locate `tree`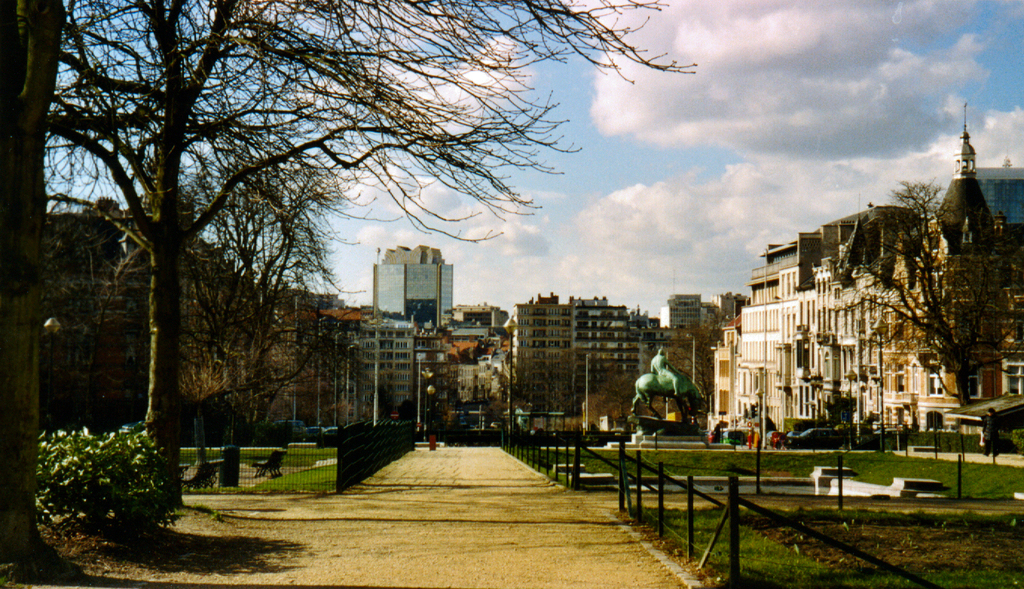
[821,182,1022,414]
